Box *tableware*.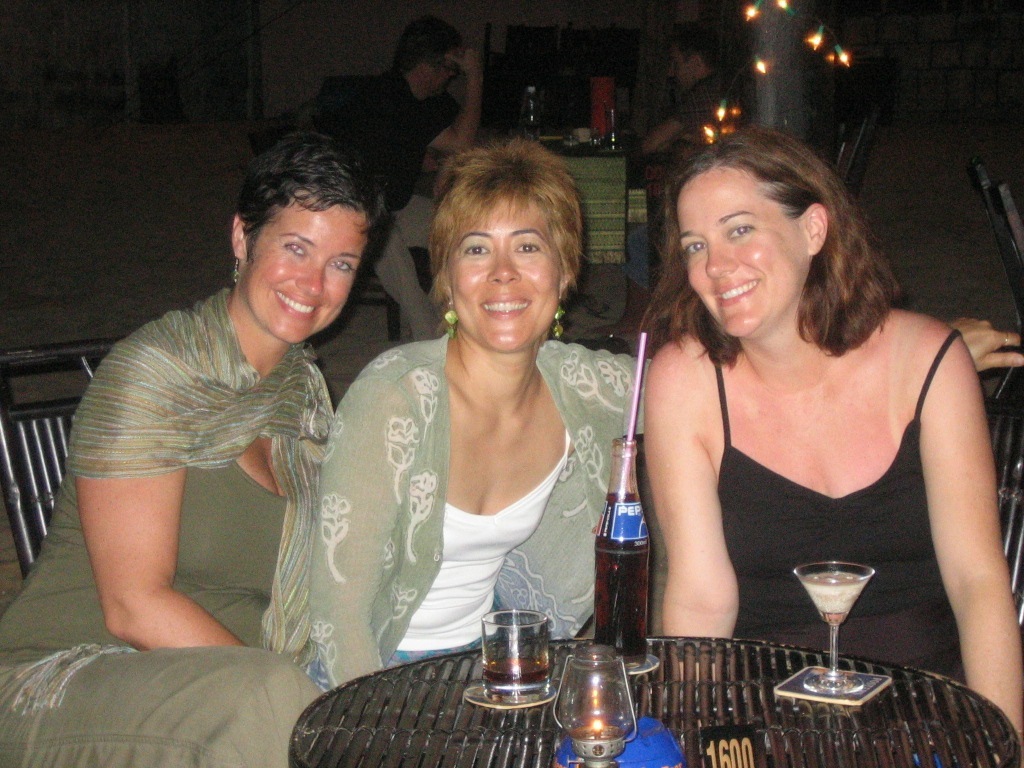
BBox(481, 607, 551, 704).
